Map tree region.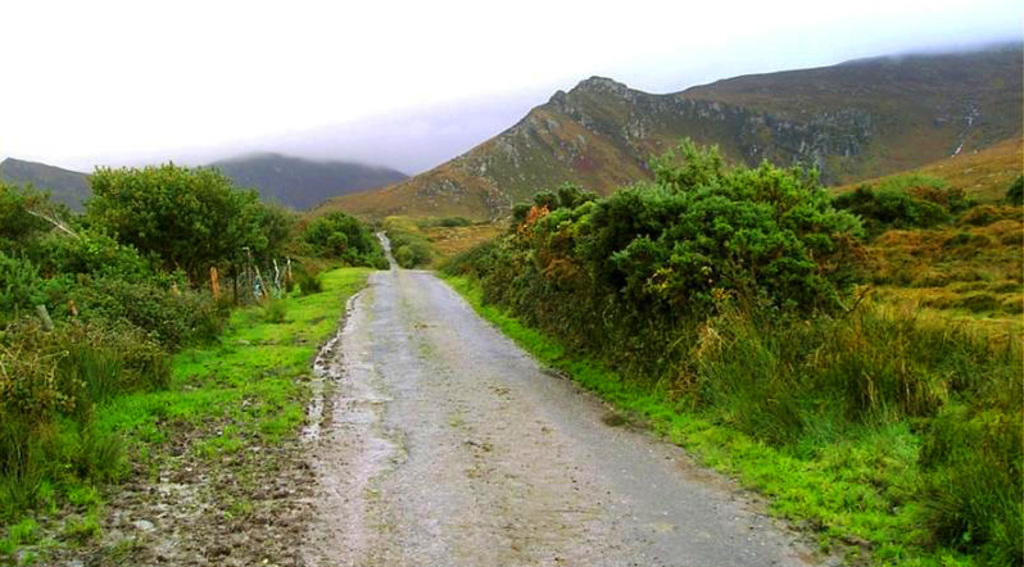
Mapped to (left=78, top=151, right=289, bottom=286).
